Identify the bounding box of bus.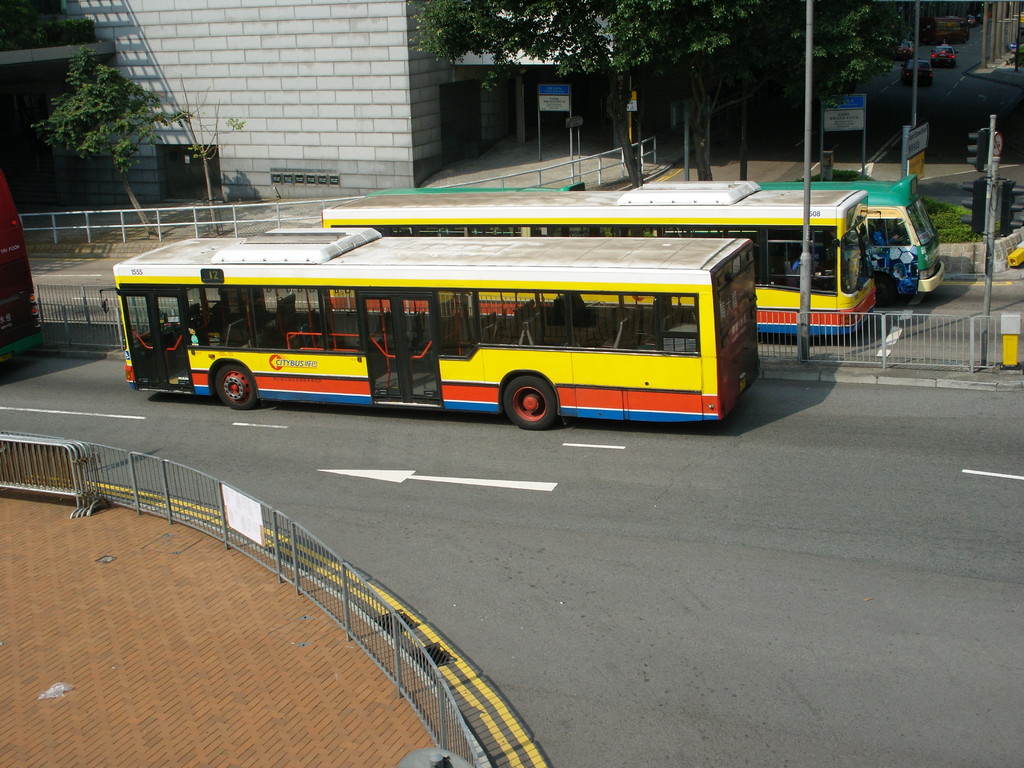
(357,179,947,294).
